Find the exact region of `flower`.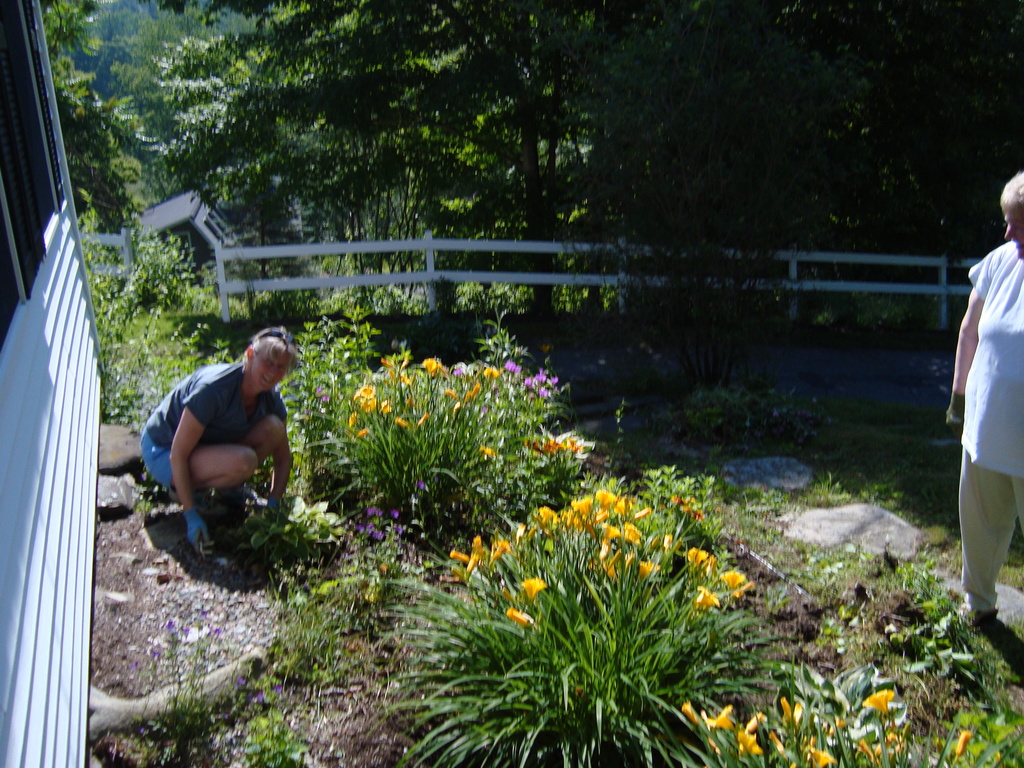
Exact region: (694, 583, 721, 609).
